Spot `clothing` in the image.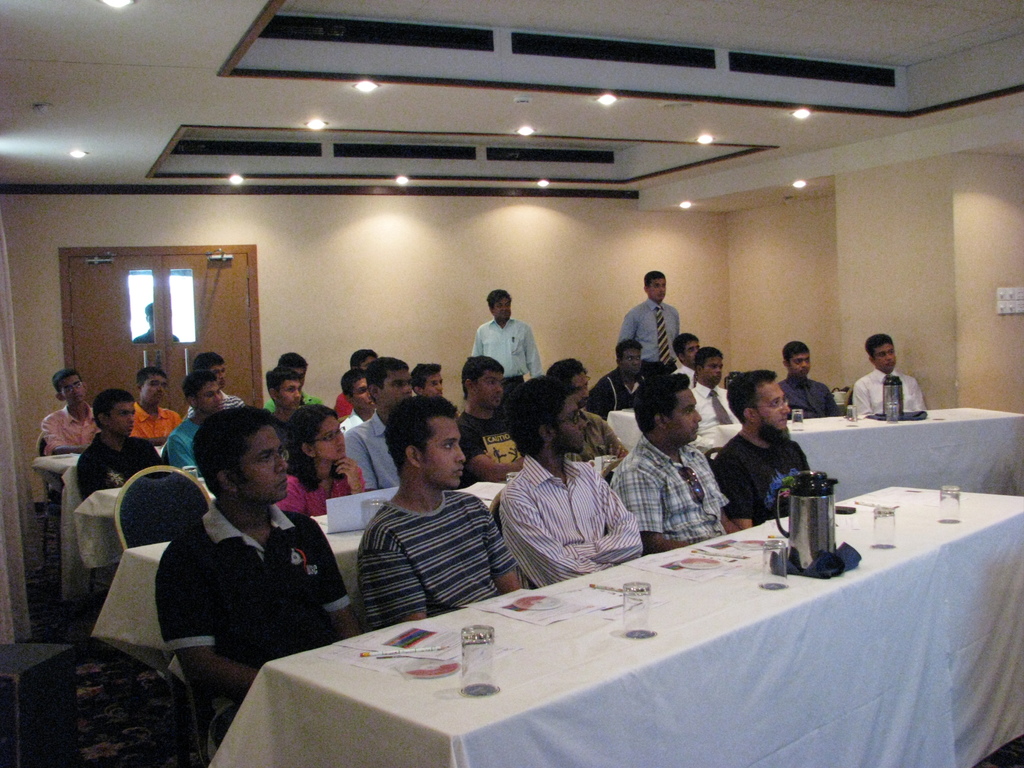
`clothing` found at 617 297 684 379.
